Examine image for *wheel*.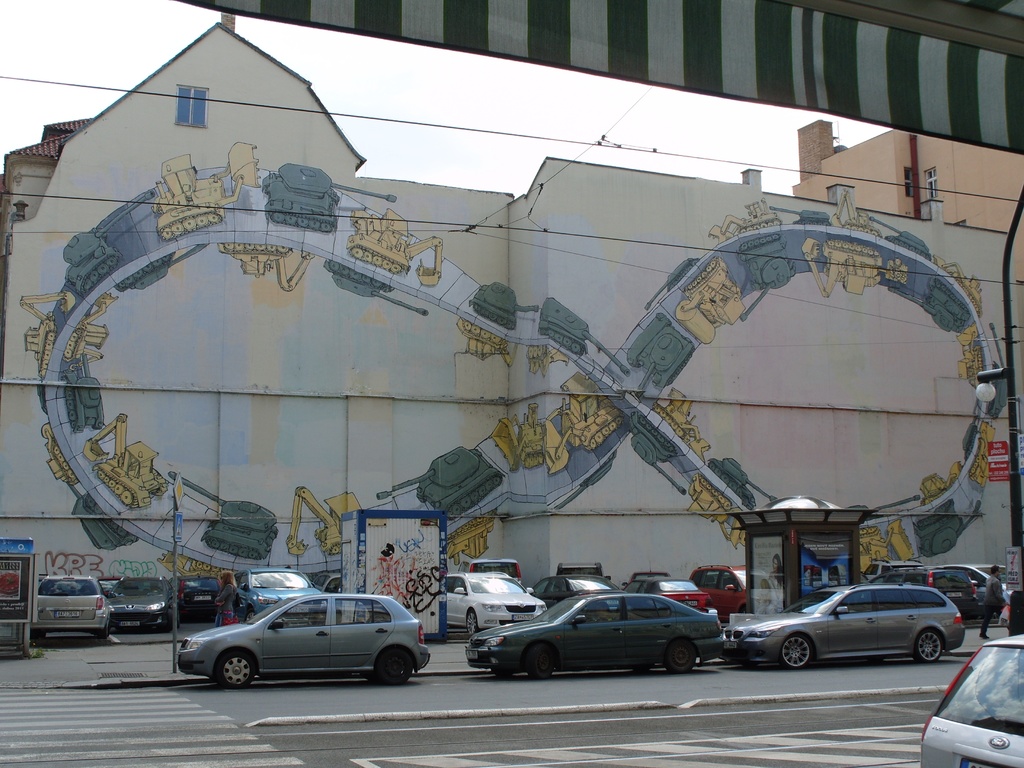
Examination result: [x1=216, y1=653, x2=256, y2=692].
